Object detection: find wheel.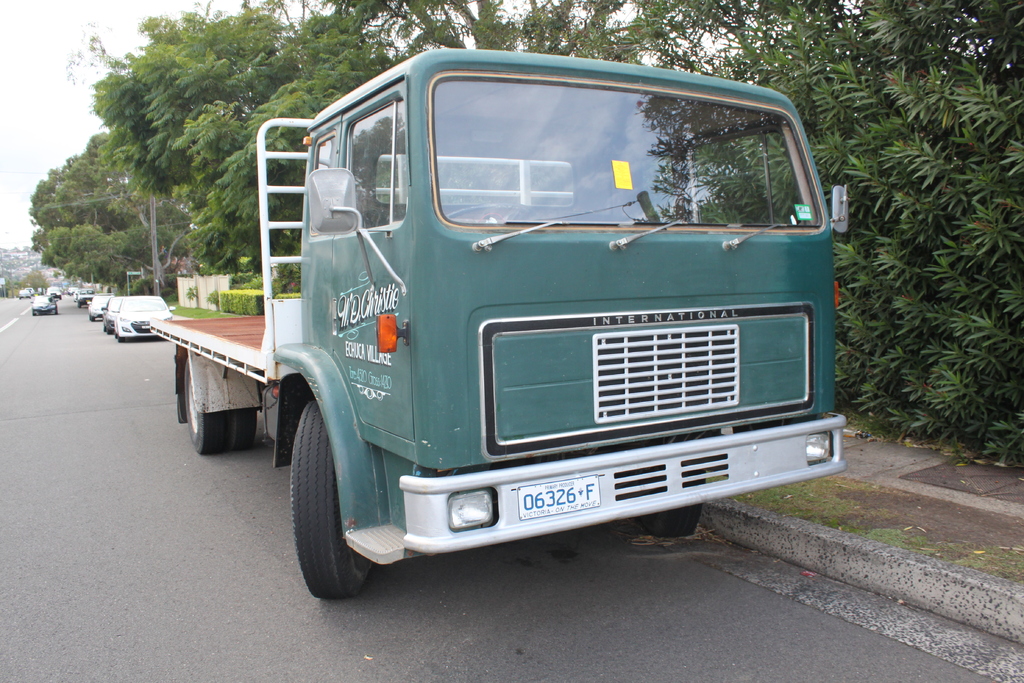
<box>234,409,257,450</box>.
